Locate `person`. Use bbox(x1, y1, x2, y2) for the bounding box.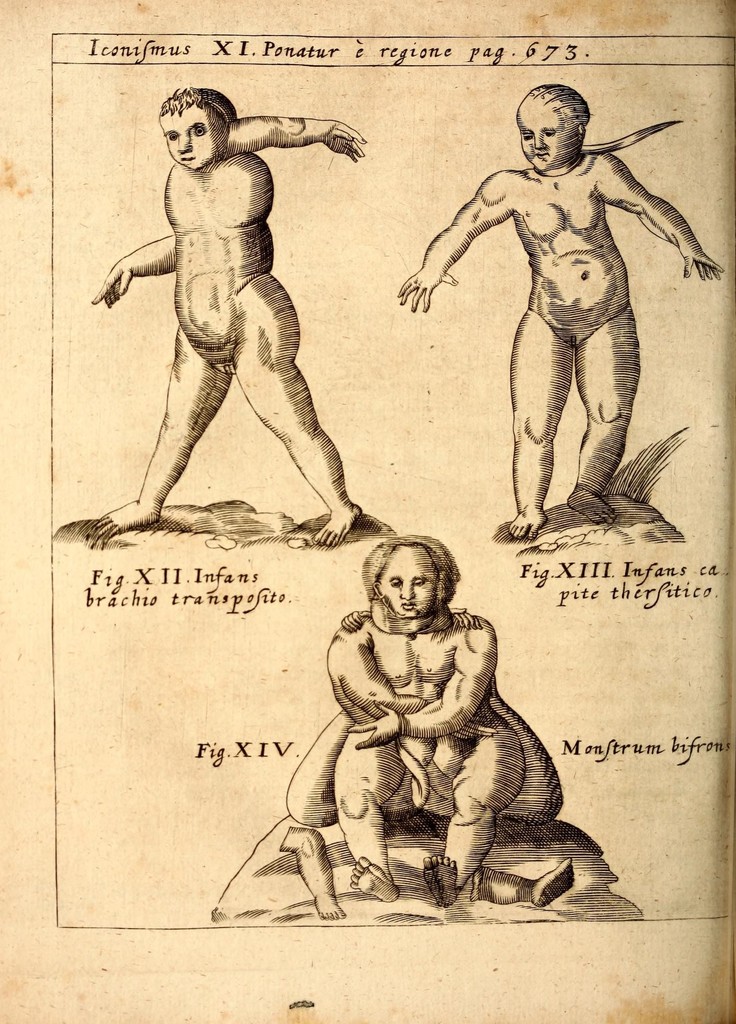
bbox(109, 66, 364, 547).
